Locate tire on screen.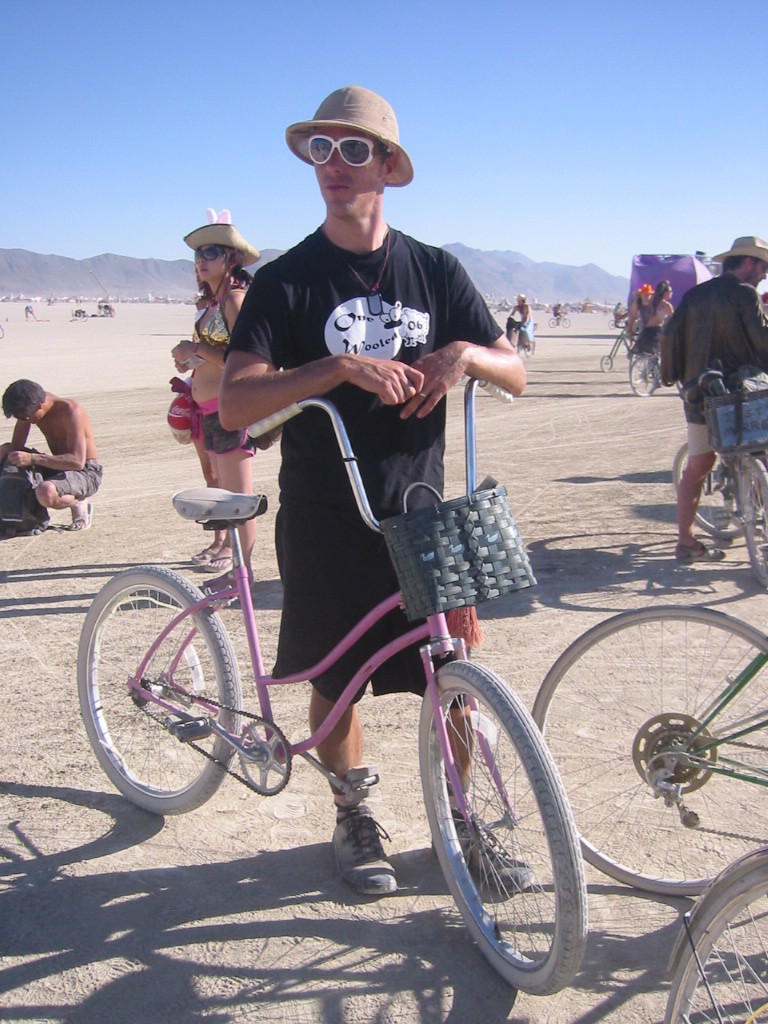
On screen at <box>522,331,540,363</box>.
